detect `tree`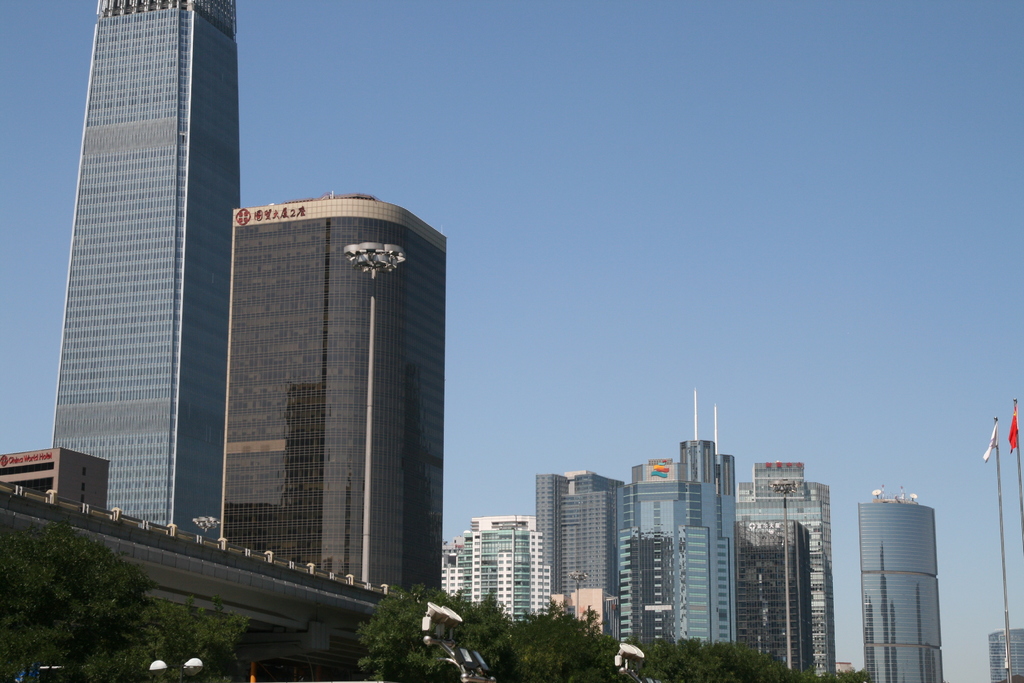
<bbox>360, 581, 516, 682</bbox>
